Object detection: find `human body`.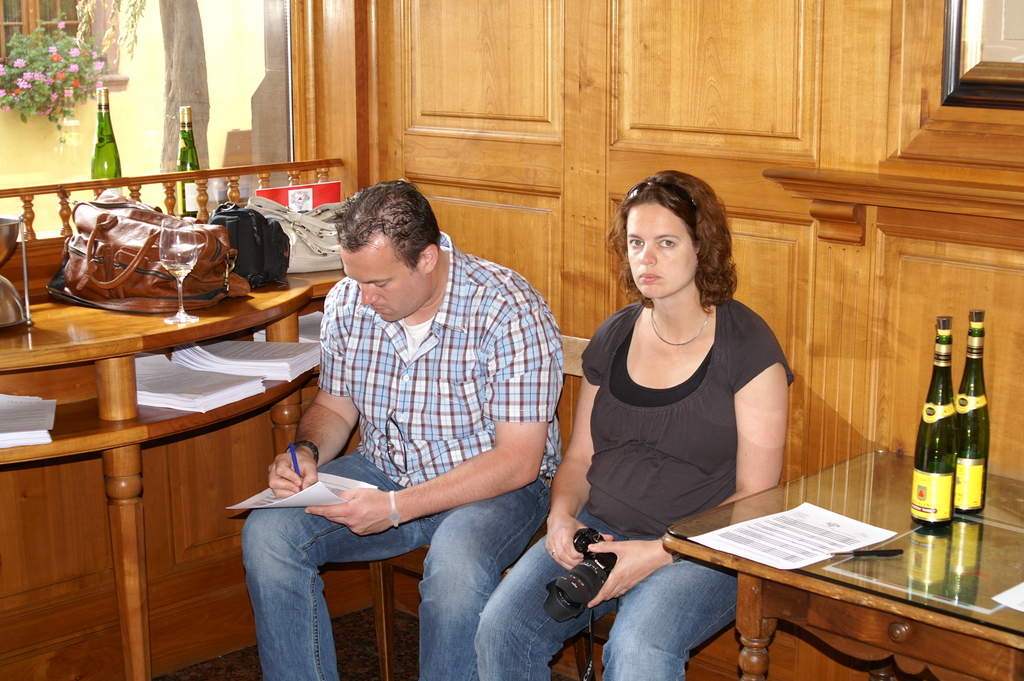
<box>284,170,578,667</box>.
